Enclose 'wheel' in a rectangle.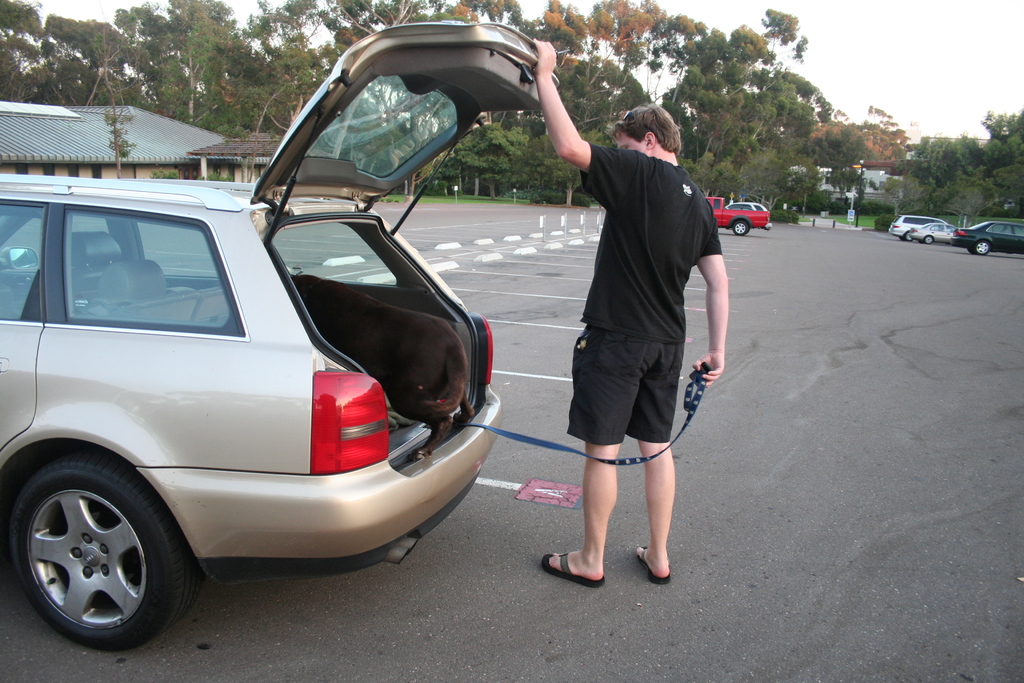
(left=924, top=236, right=935, bottom=247).
